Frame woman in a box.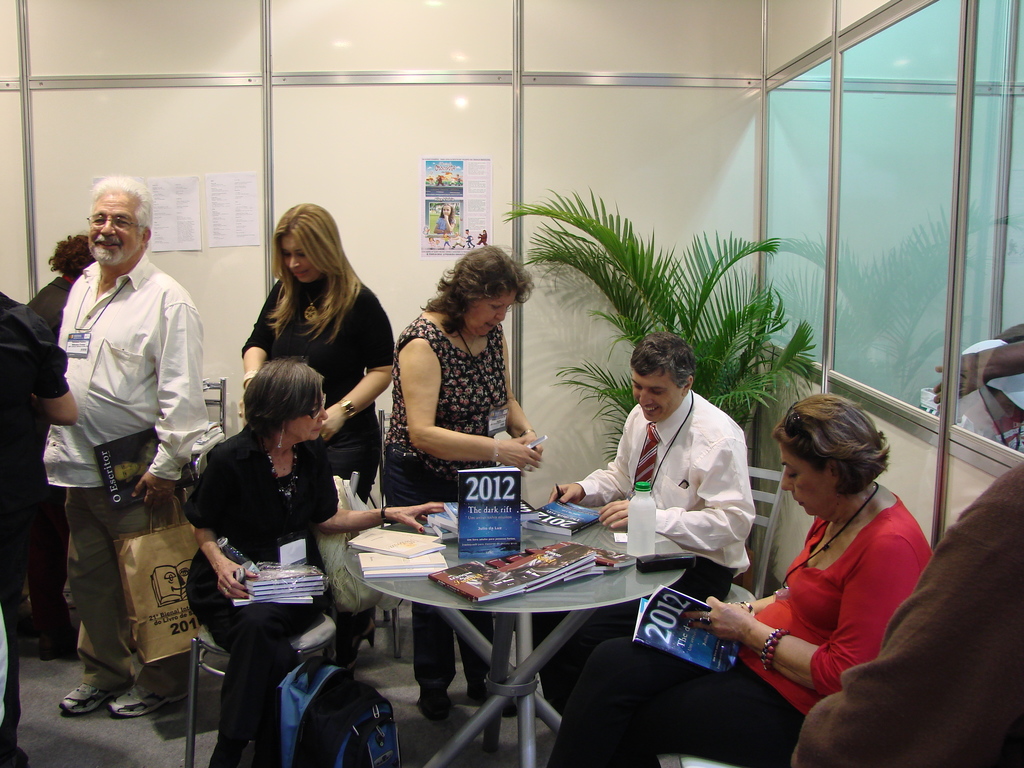
(x1=240, y1=202, x2=400, y2=511).
